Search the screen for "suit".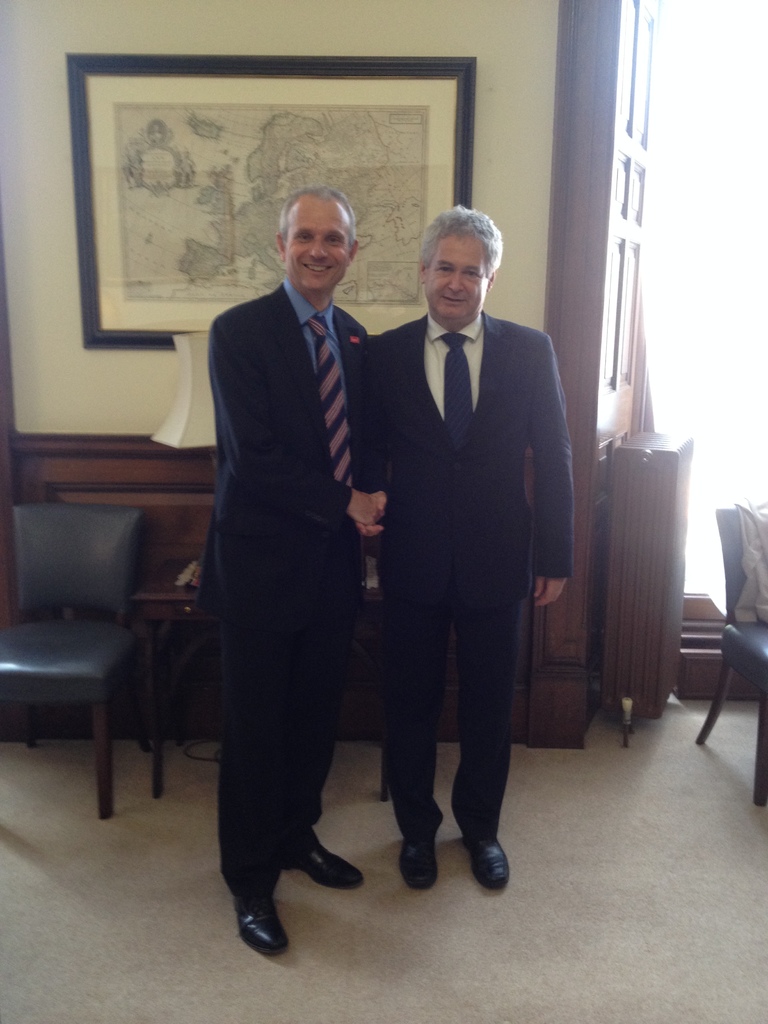
Found at box(188, 287, 365, 901).
